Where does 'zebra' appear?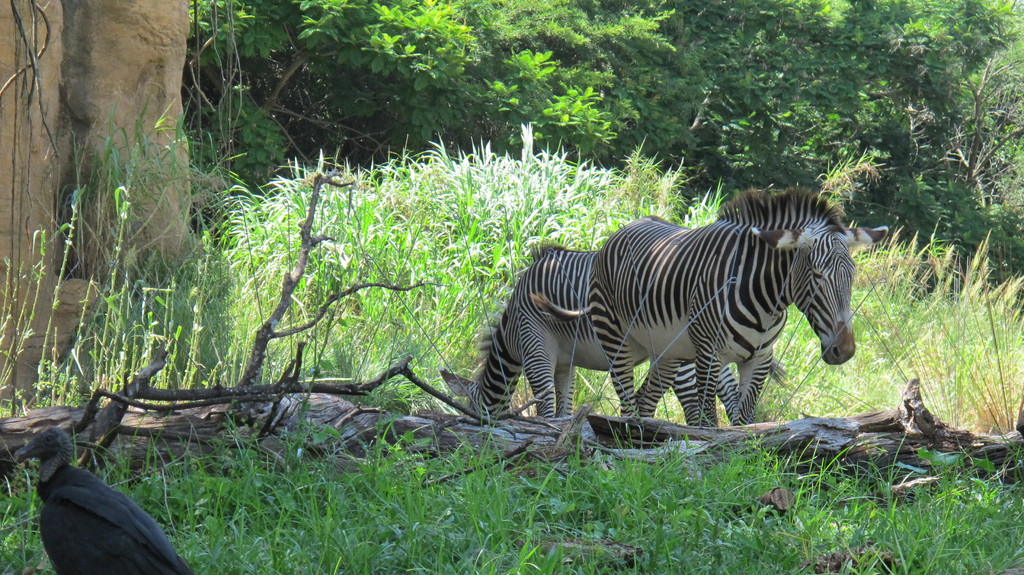
Appears at [435, 239, 739, 422].
